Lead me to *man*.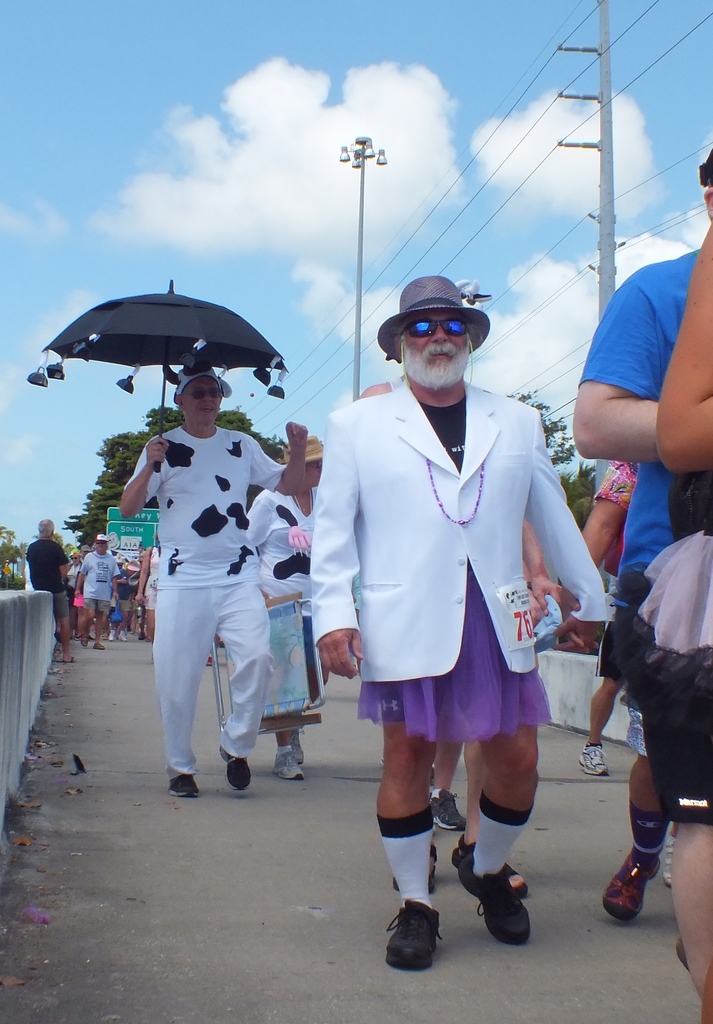
Lead to region(116, 355, 311, 797).
